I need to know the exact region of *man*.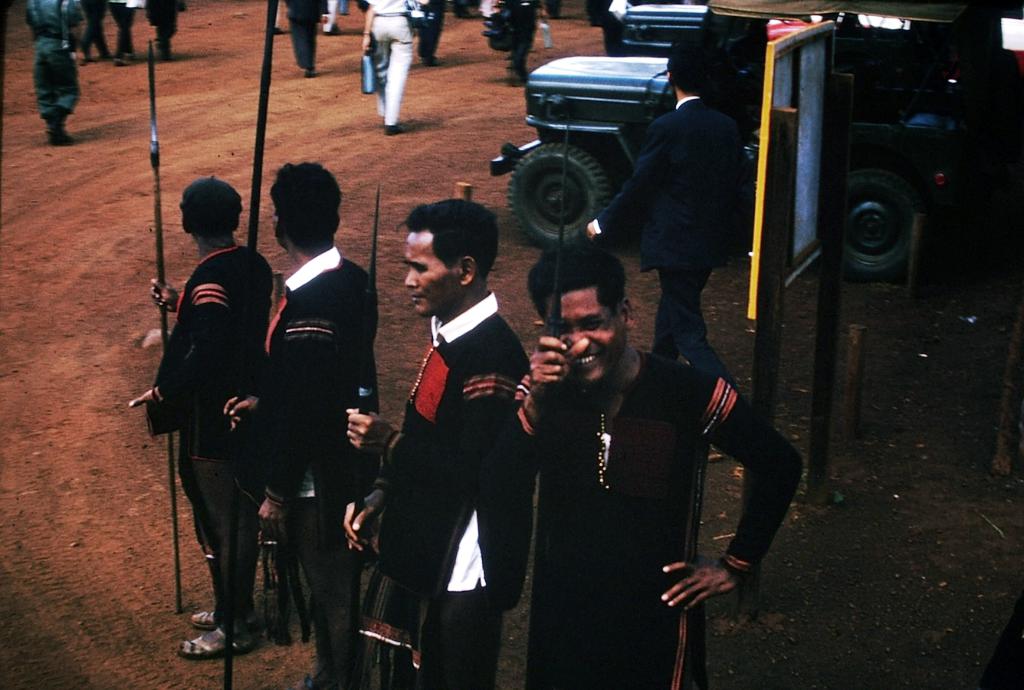
Region: <region>580, 36, 762, 455</region>.
